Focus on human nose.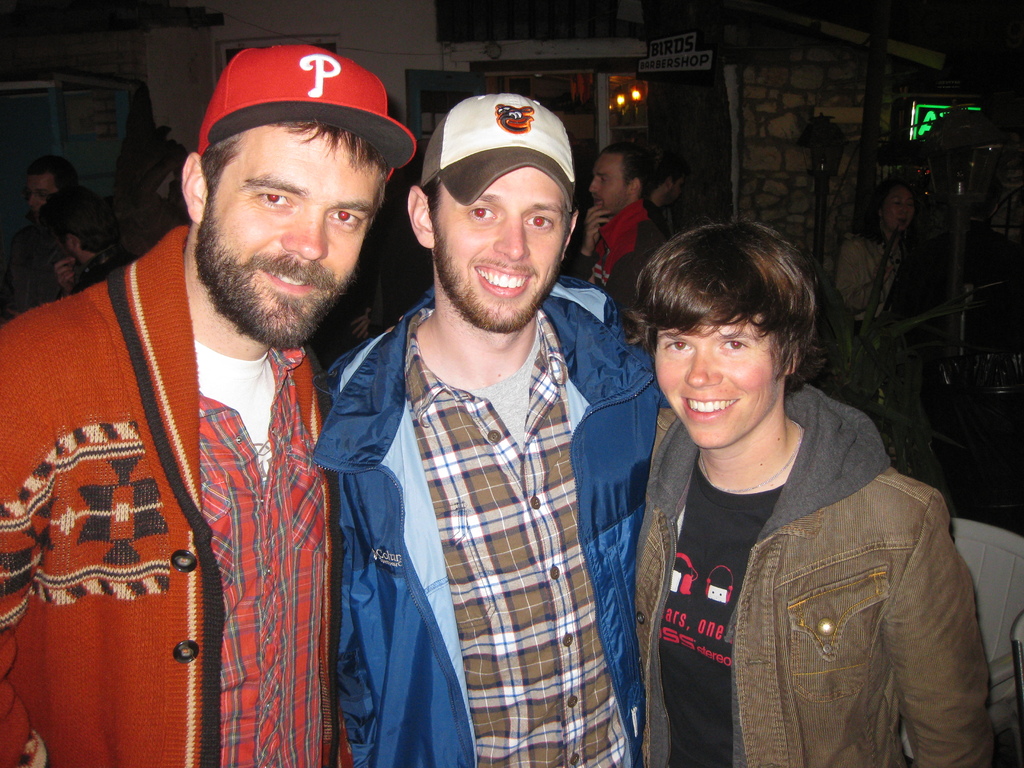
Focused at region(588, 176, 603, 196).
